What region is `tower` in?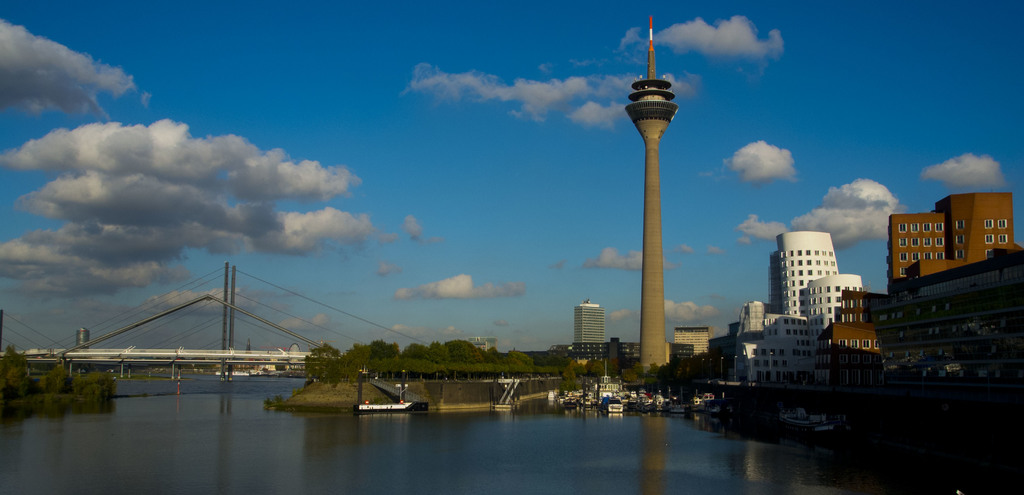
[576,300,602,347].
